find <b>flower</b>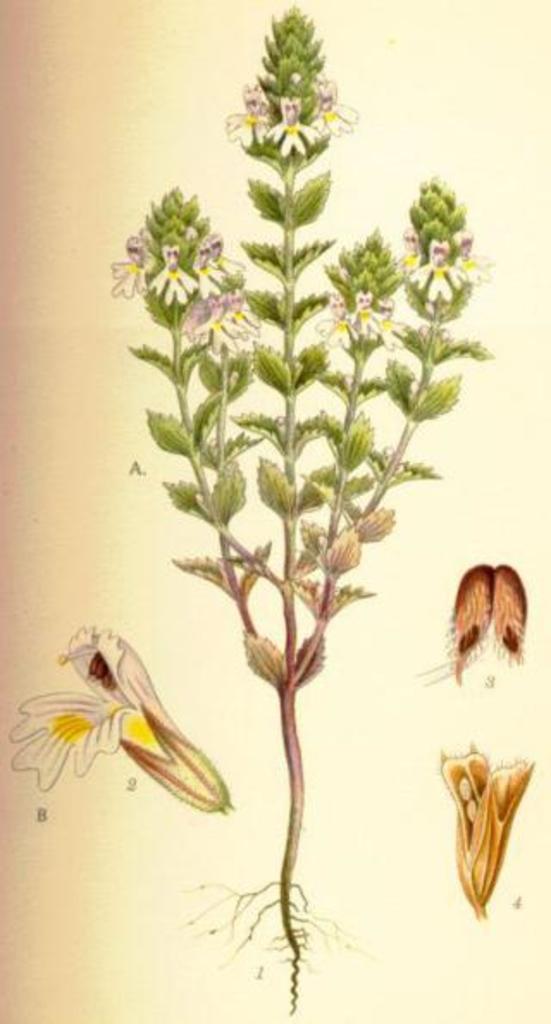
267:93:313:160
